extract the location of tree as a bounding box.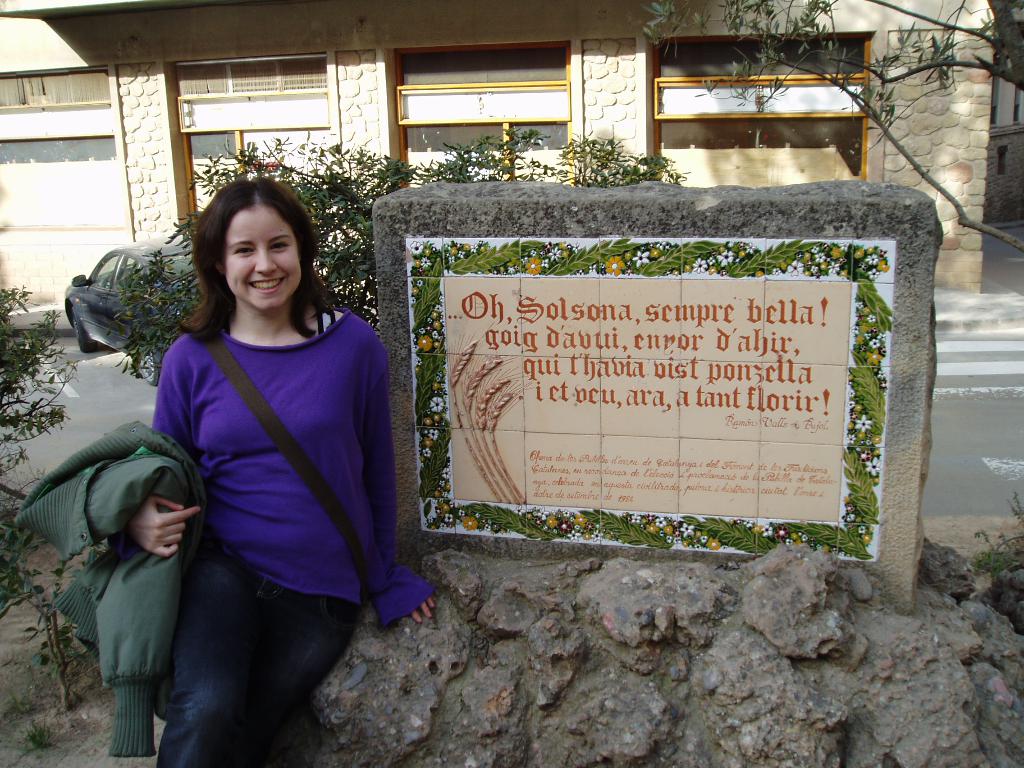
bbox=(0, 274, 115, 713).
